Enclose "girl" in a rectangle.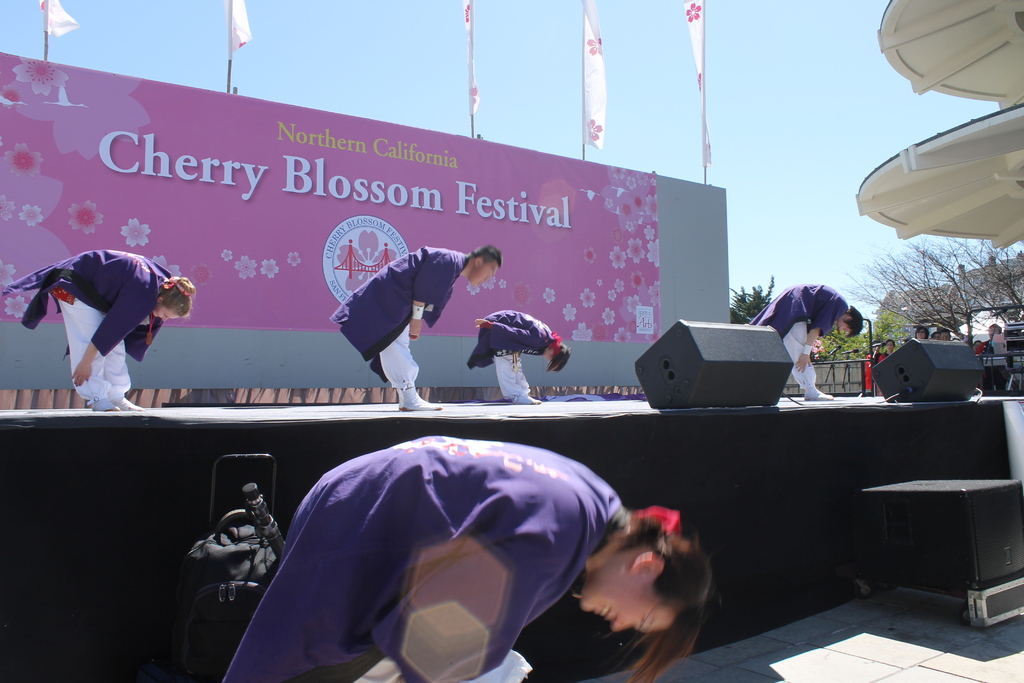
222,438,701,682.
